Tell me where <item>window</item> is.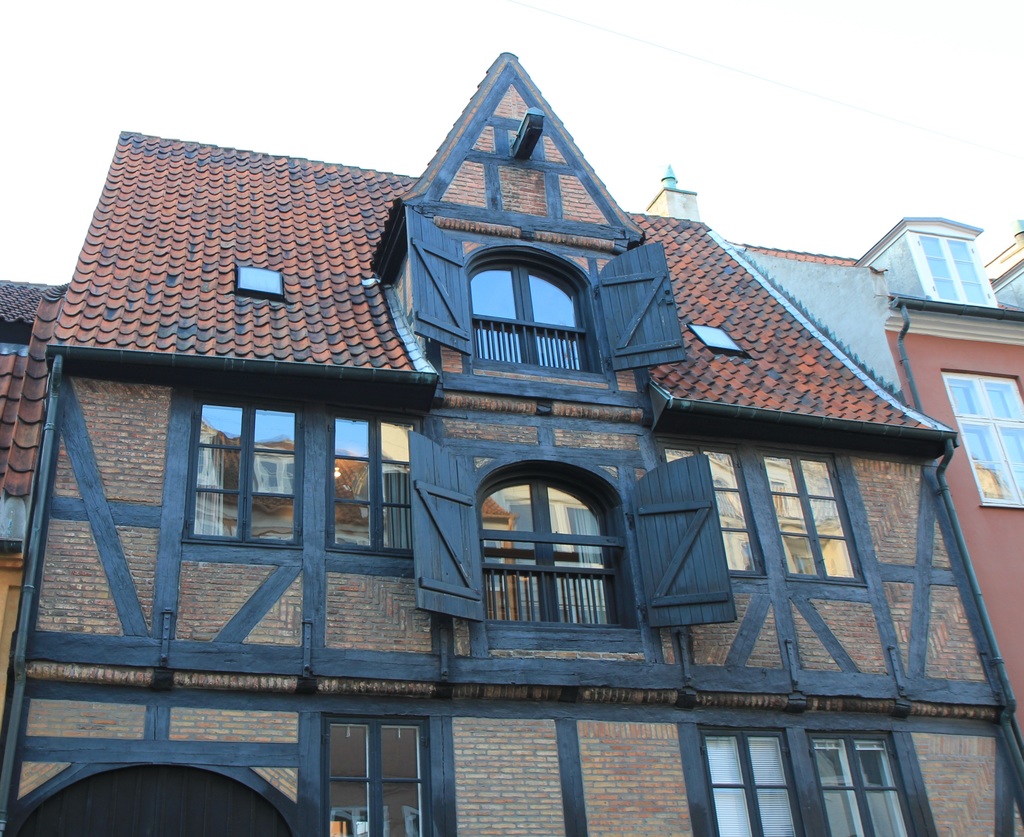
<item>window</item> is at region(802, 723, 934, 836).
